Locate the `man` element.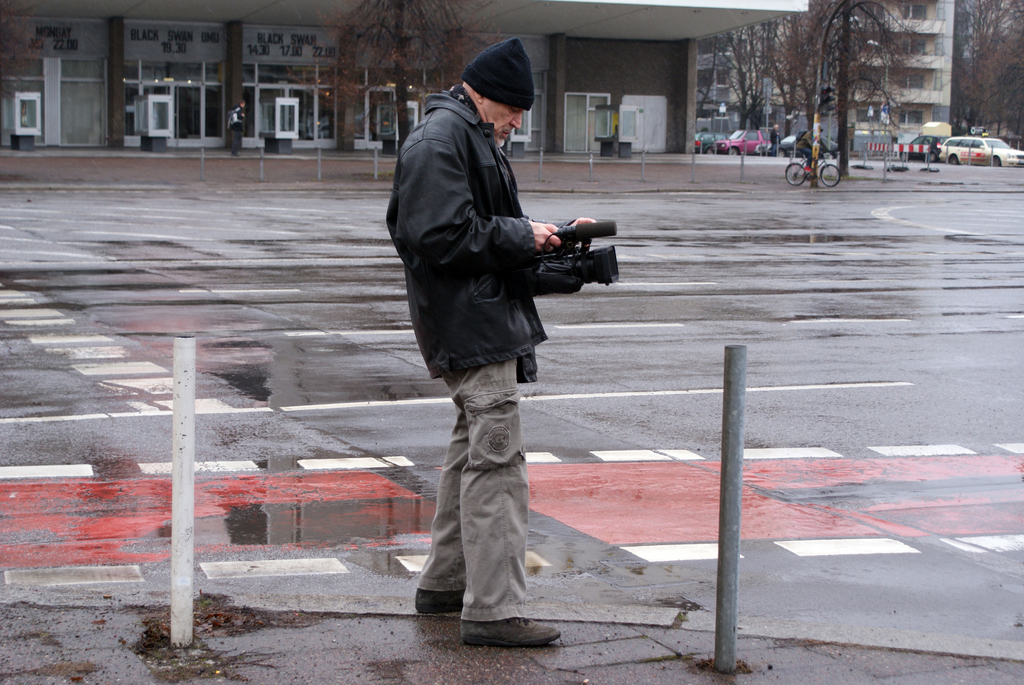
Element bbox: [389,36,591,635].
